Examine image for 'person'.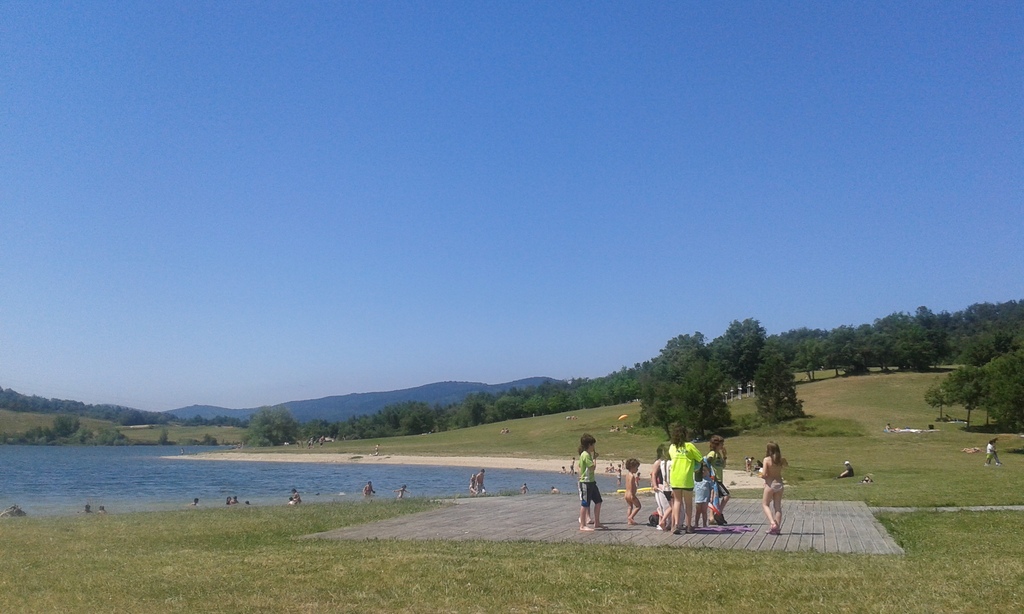
Examination result: locate(703, 434, 732, 524).
